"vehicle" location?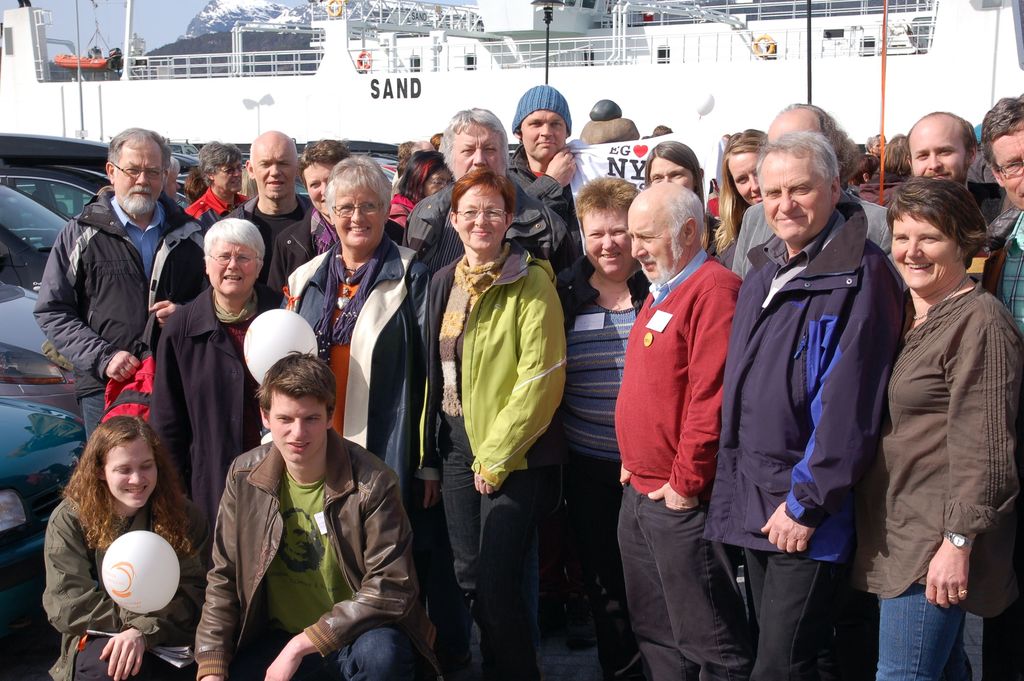
region(0, 161, 113, 219)
